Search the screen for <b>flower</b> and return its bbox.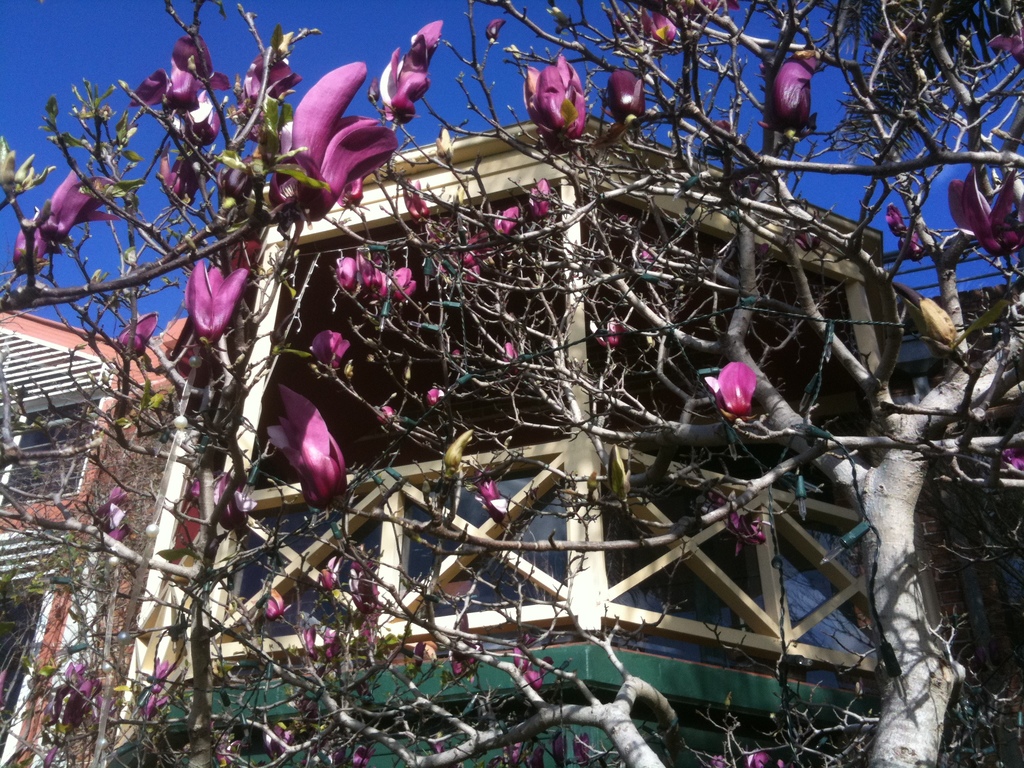
Found: Rect(308, 331, 353, 374).
